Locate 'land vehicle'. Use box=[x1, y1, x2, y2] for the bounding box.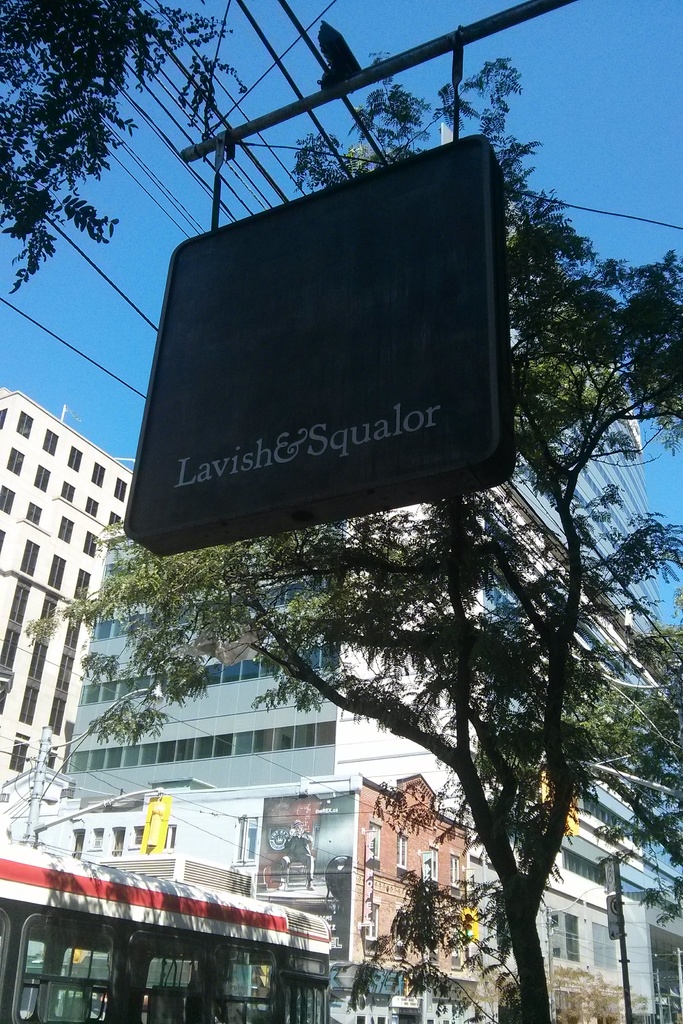
box=[0, 839, 334, 1023].
